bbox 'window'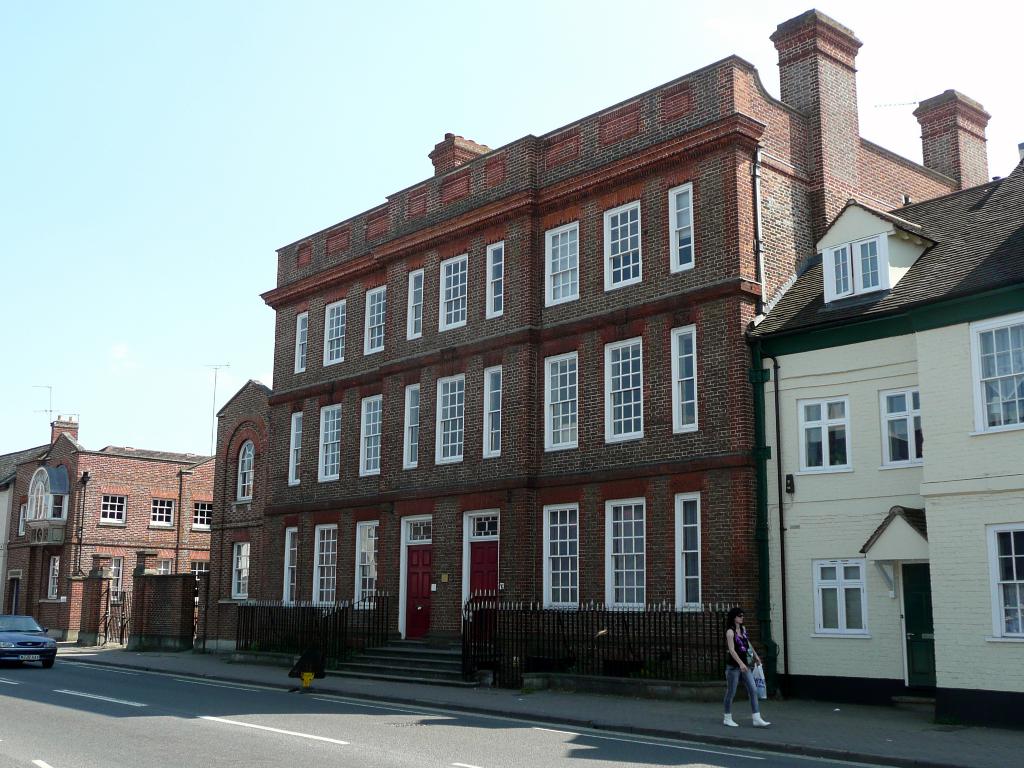
150 500 177 527
